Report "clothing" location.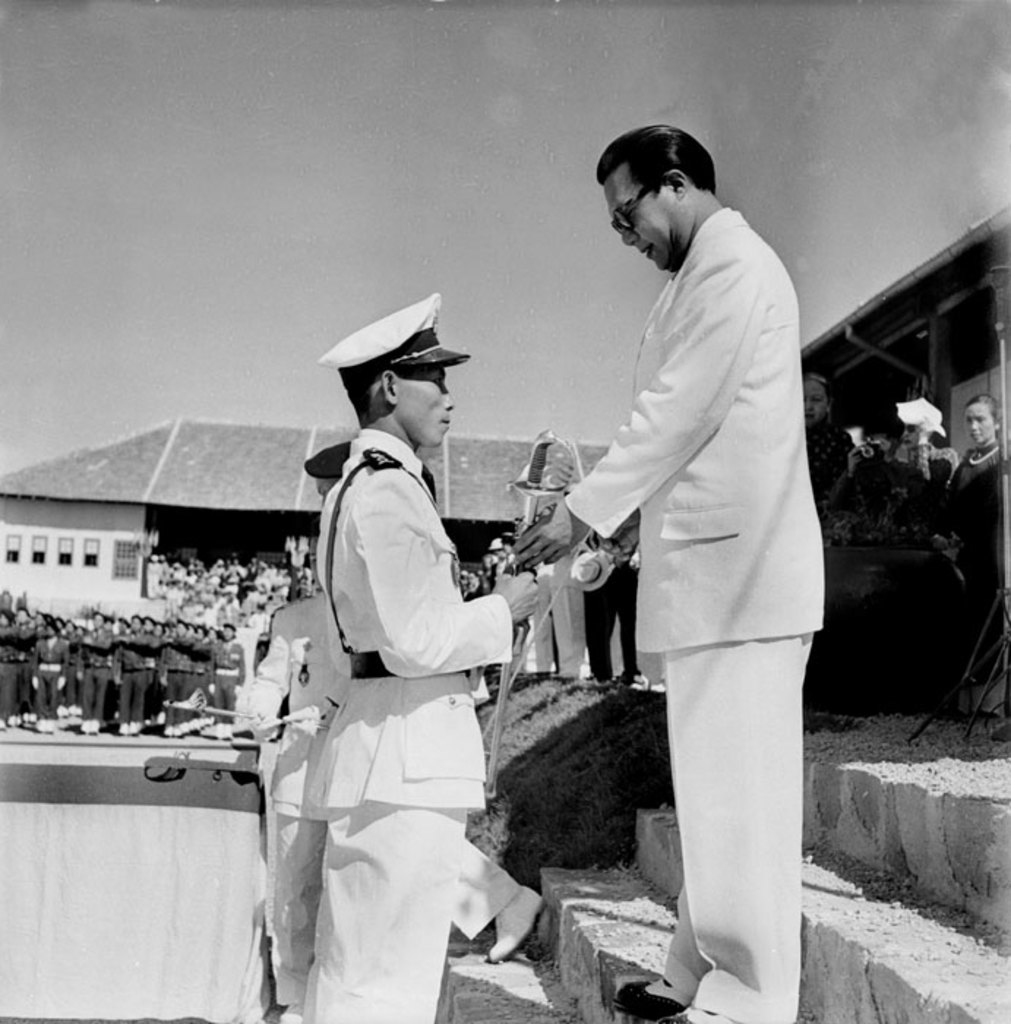
Report: [262,374,552,974].
